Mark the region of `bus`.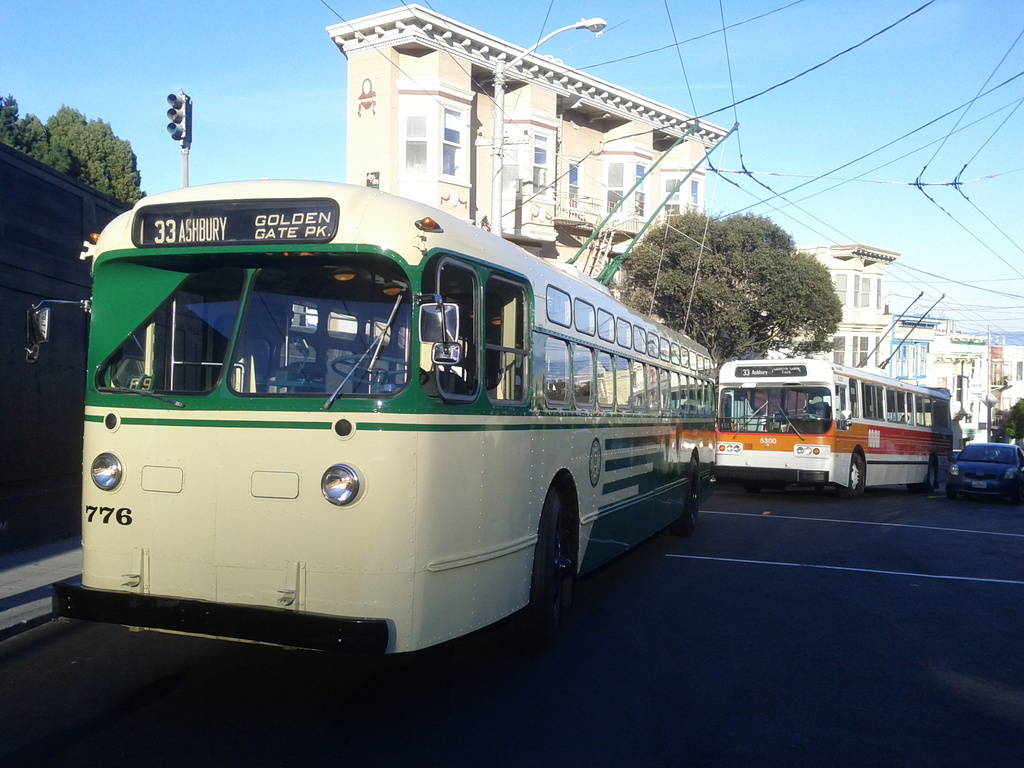
Region: 22, 175, 716, 661.
